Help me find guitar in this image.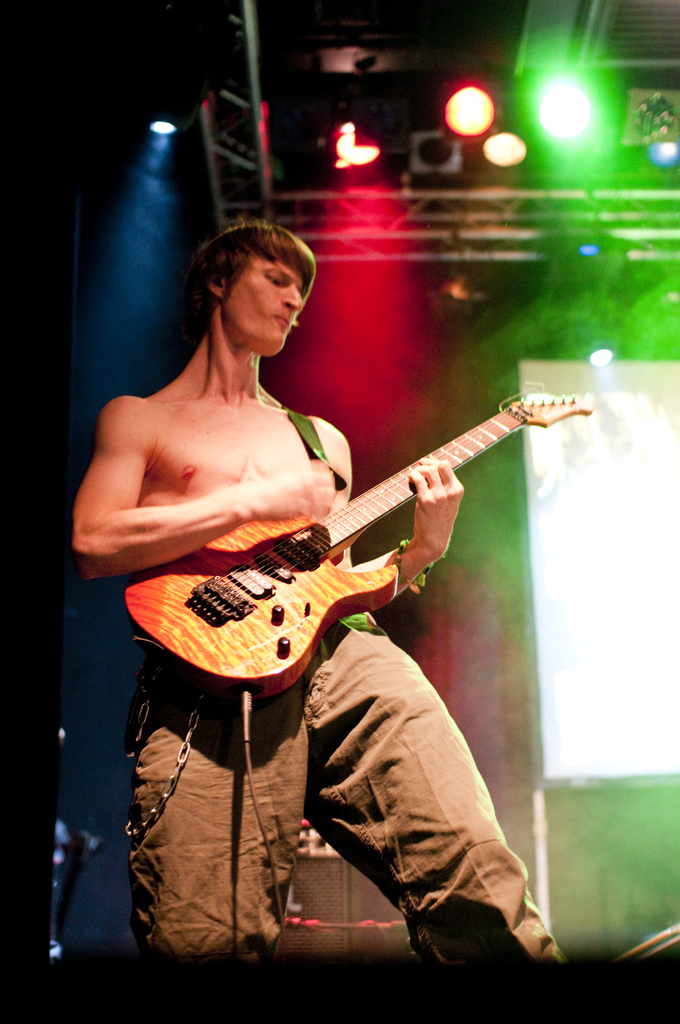
Found it: (127, 378, 574, 726).
